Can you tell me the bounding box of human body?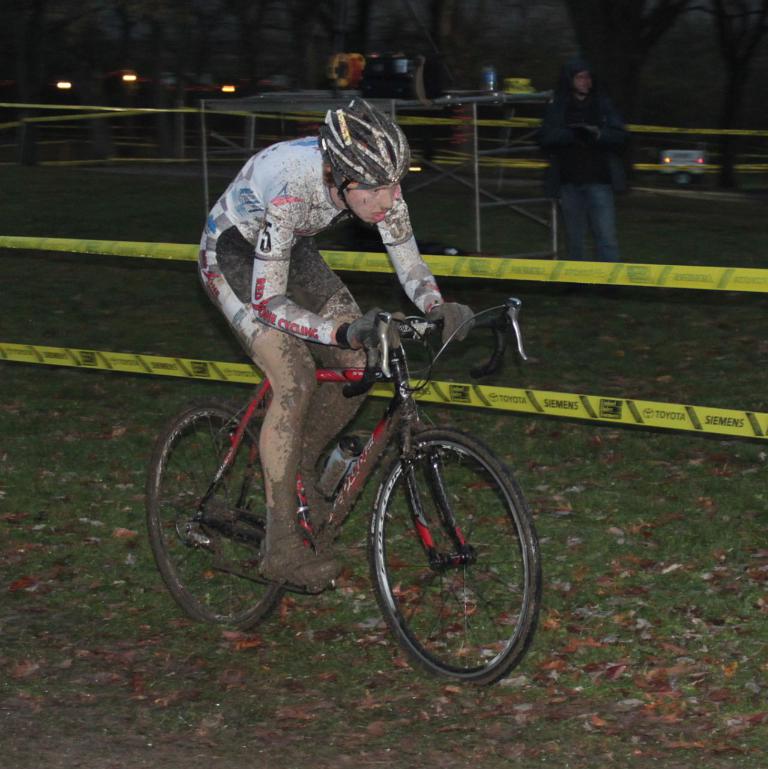
196/95/475/591.
